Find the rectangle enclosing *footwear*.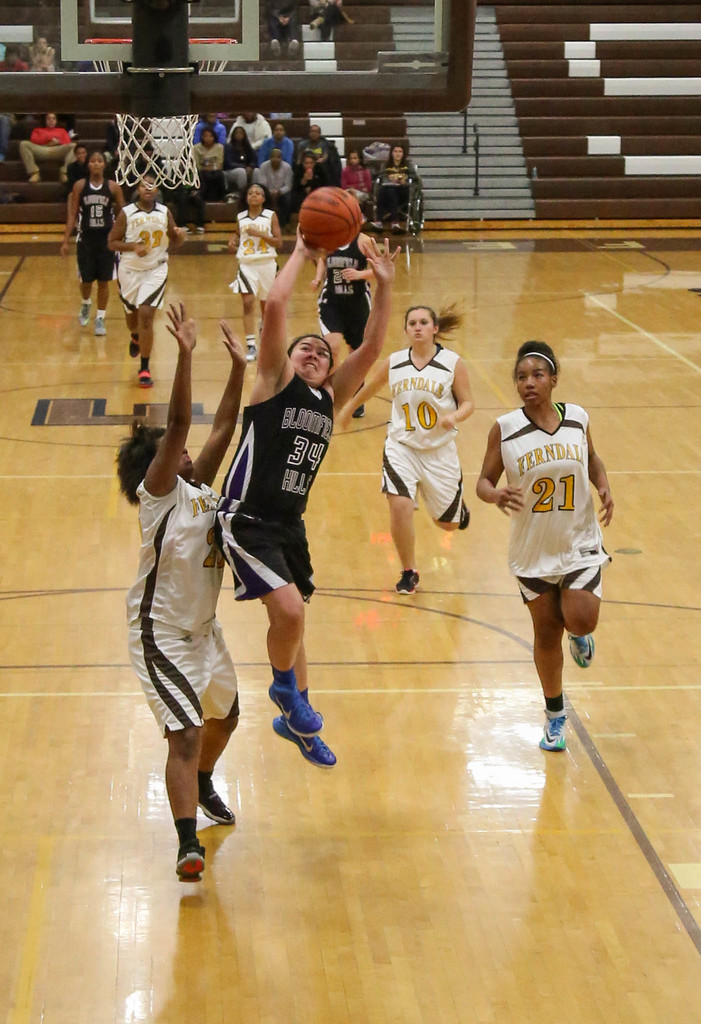
[346, 385, 366, 419].
